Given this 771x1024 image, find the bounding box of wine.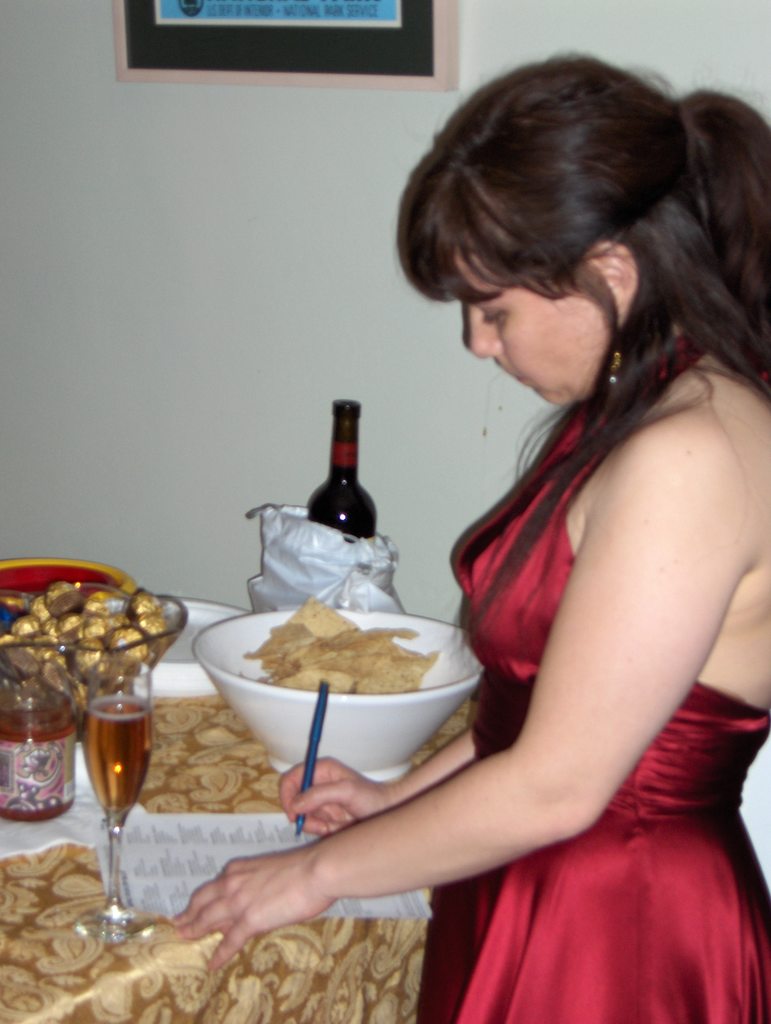
BBox(0, 698, 74, 820).
